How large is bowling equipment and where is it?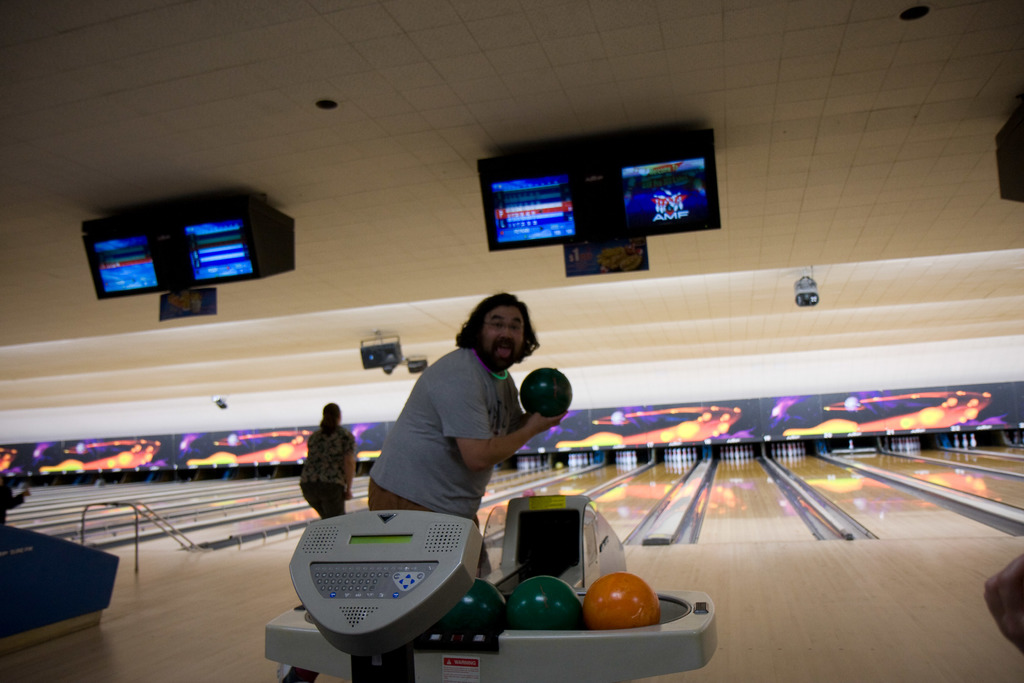
Bounding box: bbox(960, 433, 968, 450).
